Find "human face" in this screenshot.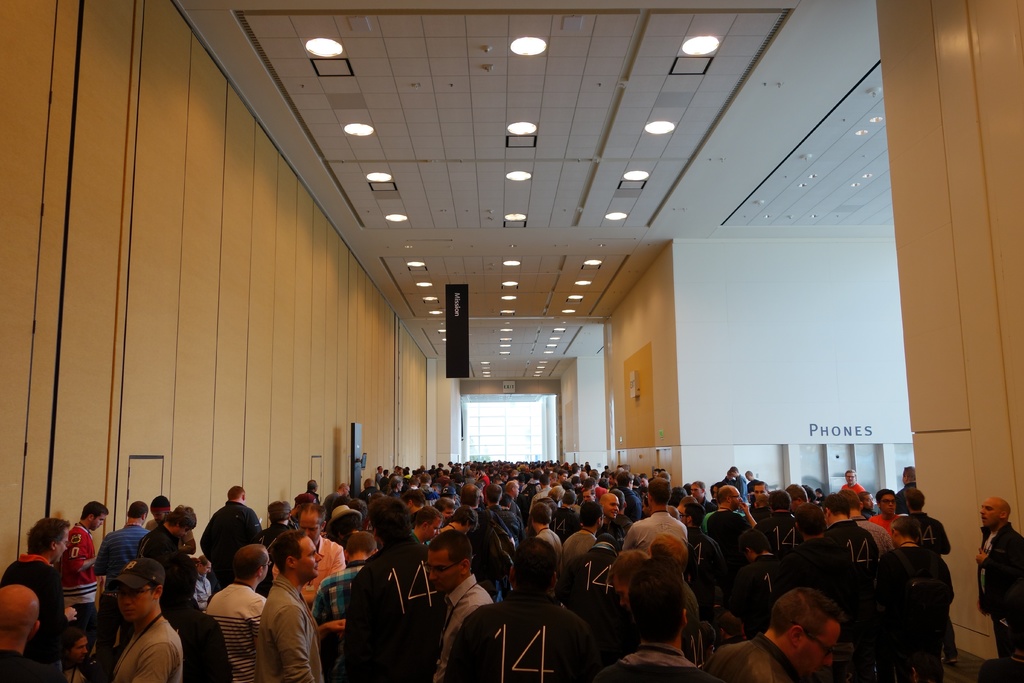
The bounding box for "human face" is [426,545,454,588].
